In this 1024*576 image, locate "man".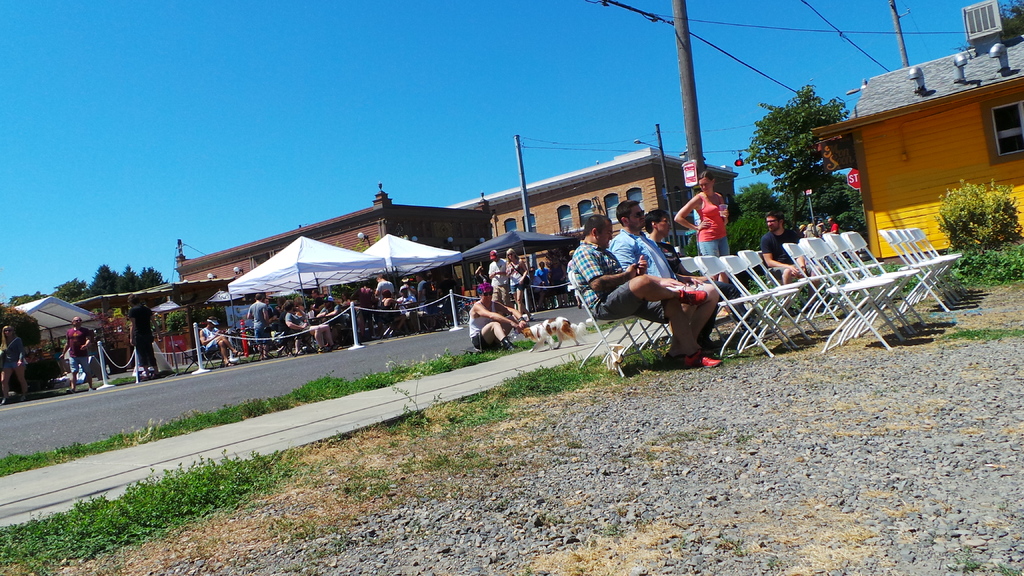
Bounding box: box=[198, 315, 248, 367].
